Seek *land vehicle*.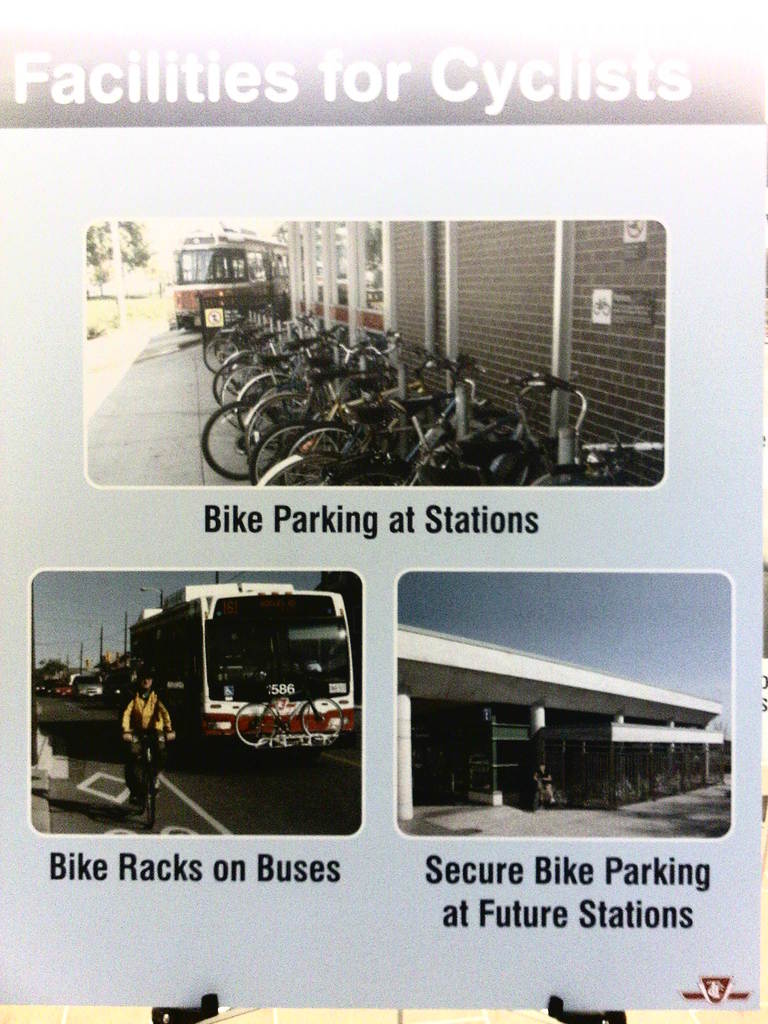
box(129, 584, 355, 757).
